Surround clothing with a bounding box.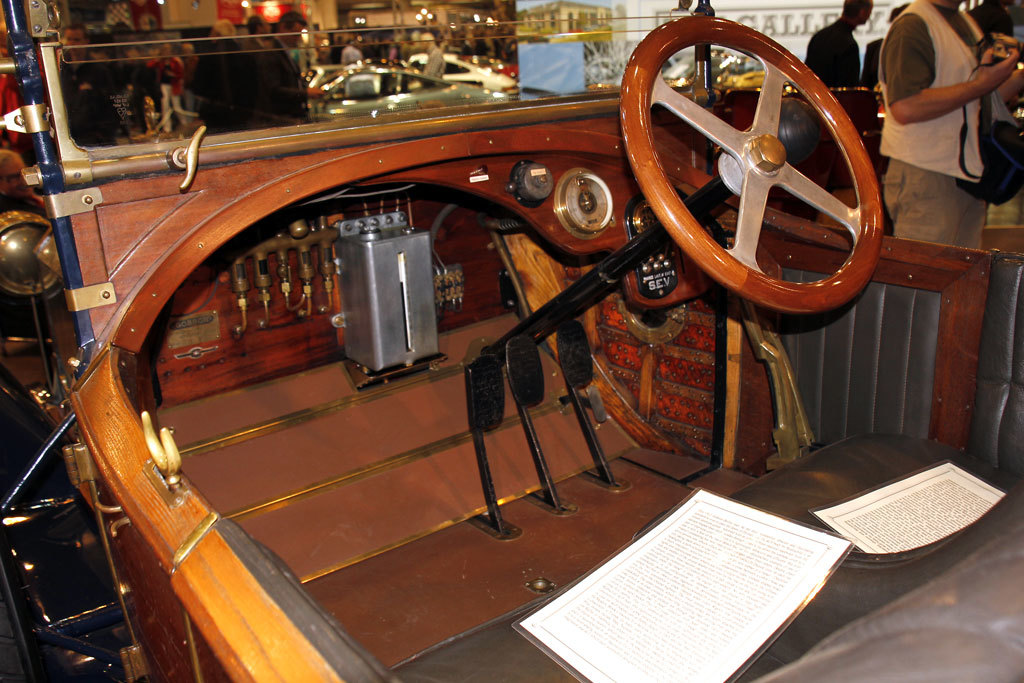
locate(889, 18, 1005, 226).
